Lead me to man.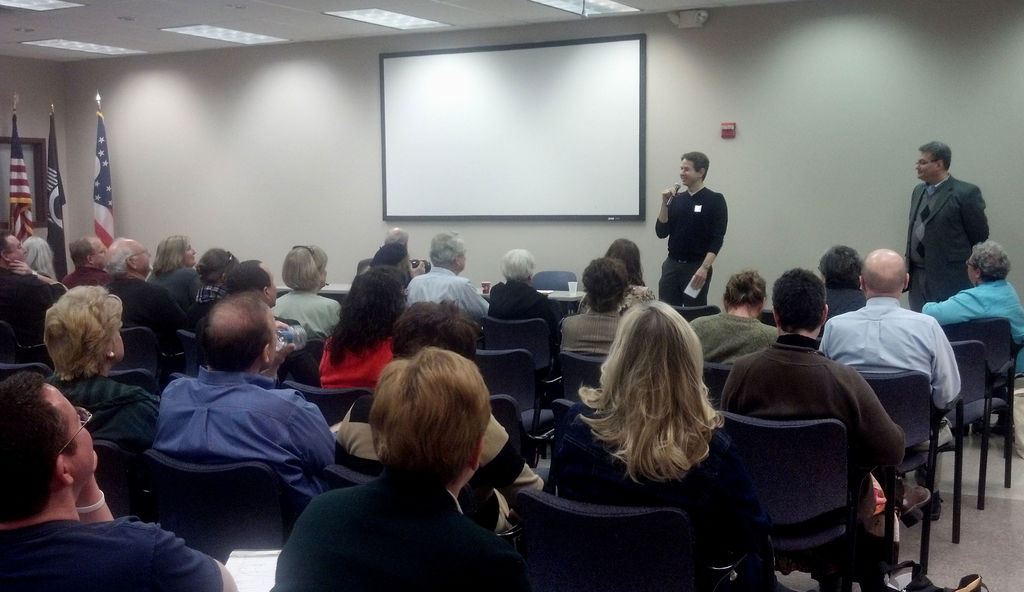
Lead to l=714, t=261, r=933, b=591.
